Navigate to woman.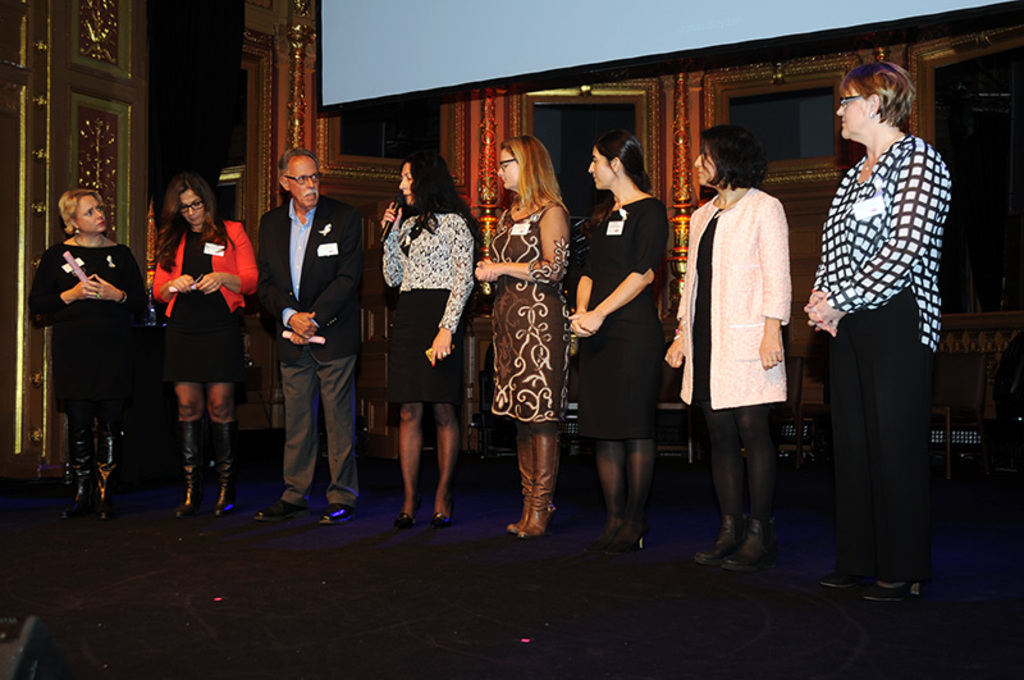
Navigation target: <region>663, 124, 799, 572</region>.
